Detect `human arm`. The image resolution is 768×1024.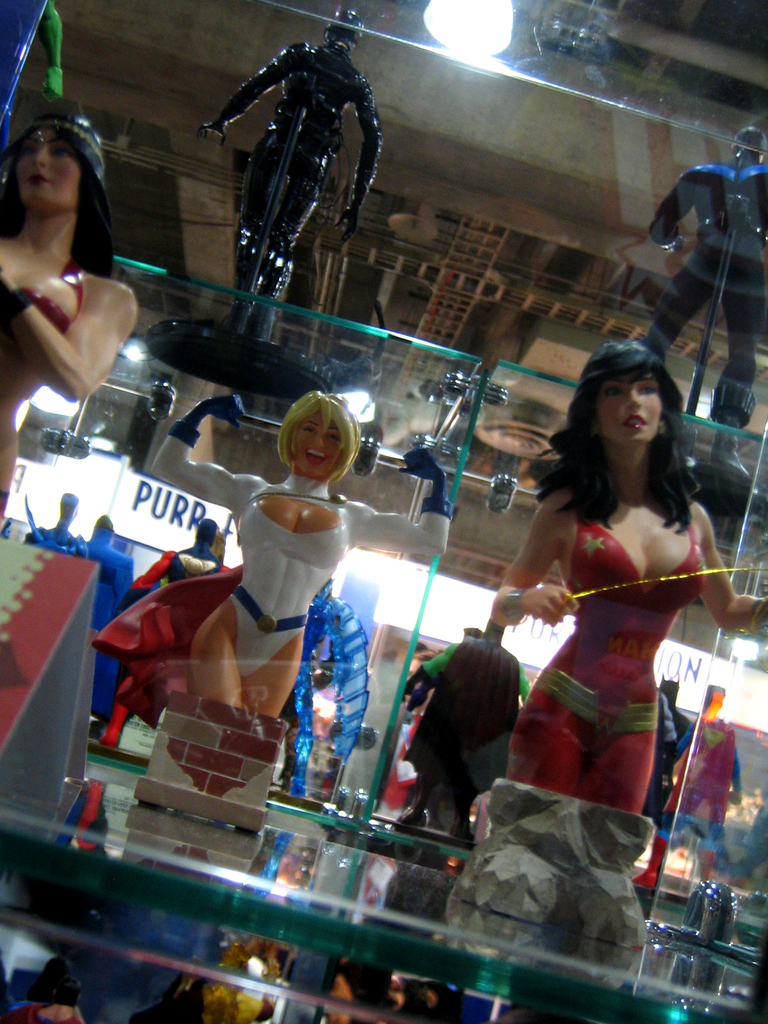
403 640 452 700.
